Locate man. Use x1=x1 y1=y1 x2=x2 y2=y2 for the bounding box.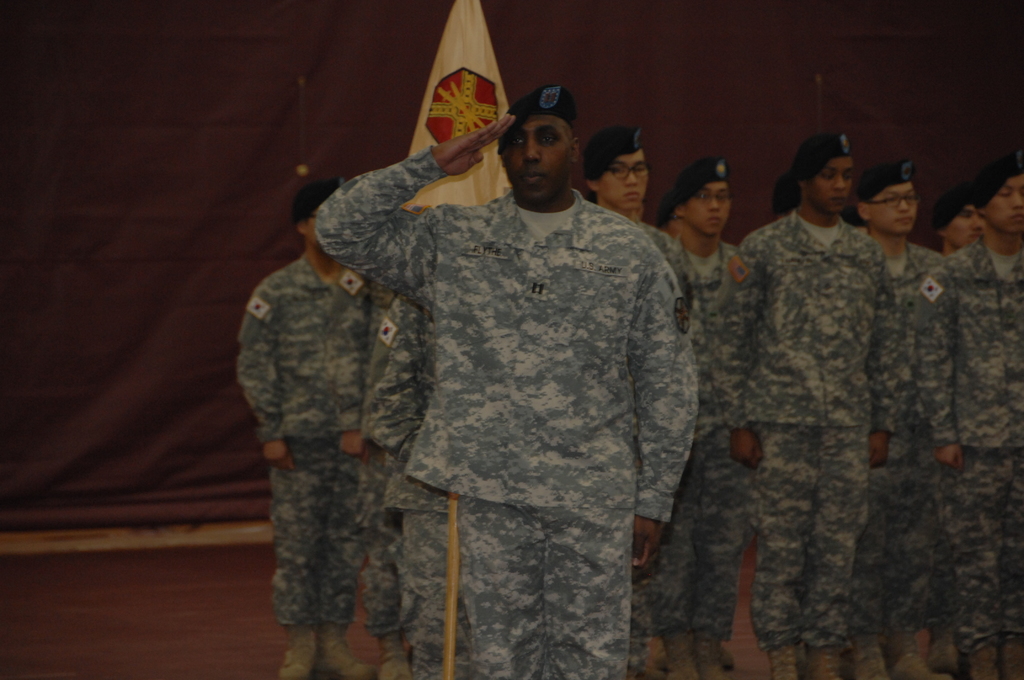
x1=844 y1=159 x2=948 y2=679.
